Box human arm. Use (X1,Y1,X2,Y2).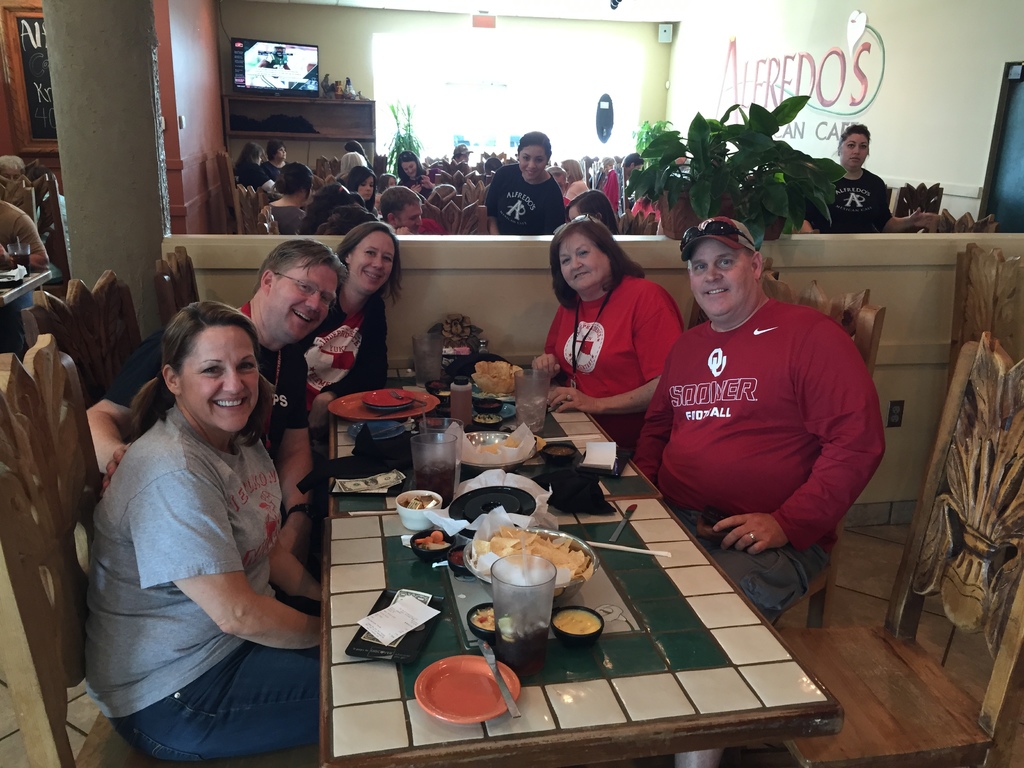
(531,346,562,378).
